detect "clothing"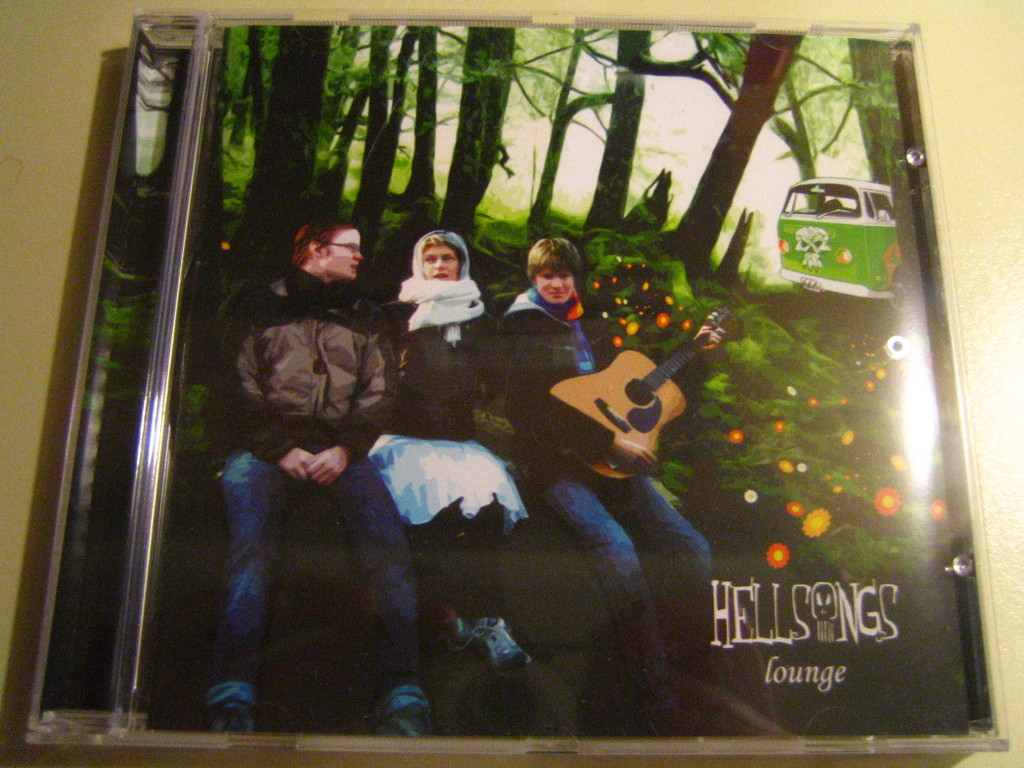
locate(192, 176, 418, 740)
